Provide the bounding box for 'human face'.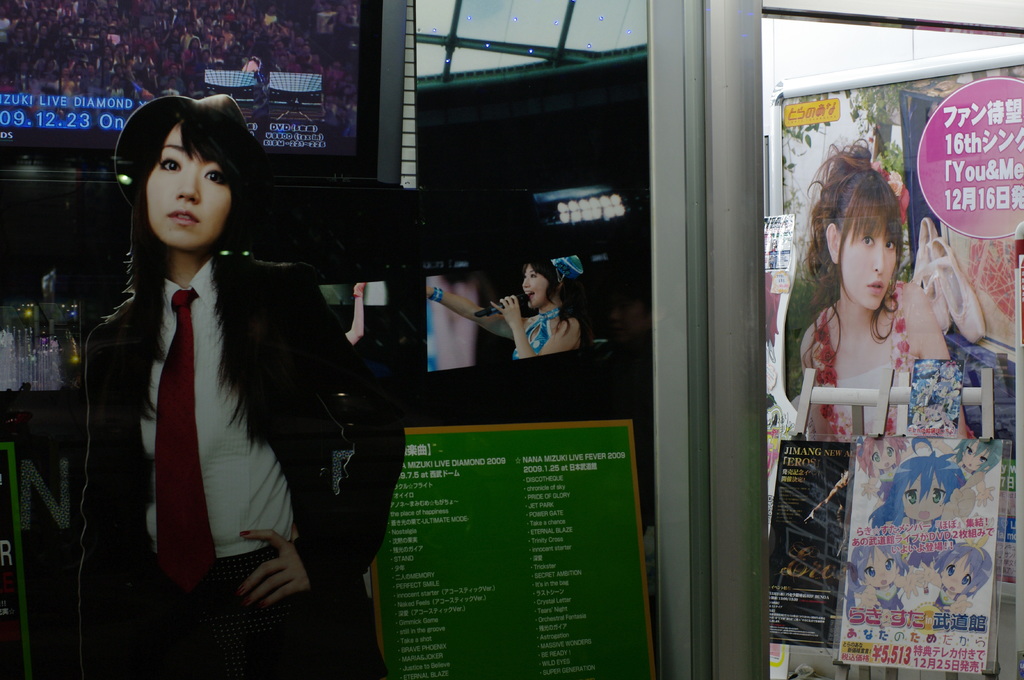
BBox(147, 125, 234, 252).
